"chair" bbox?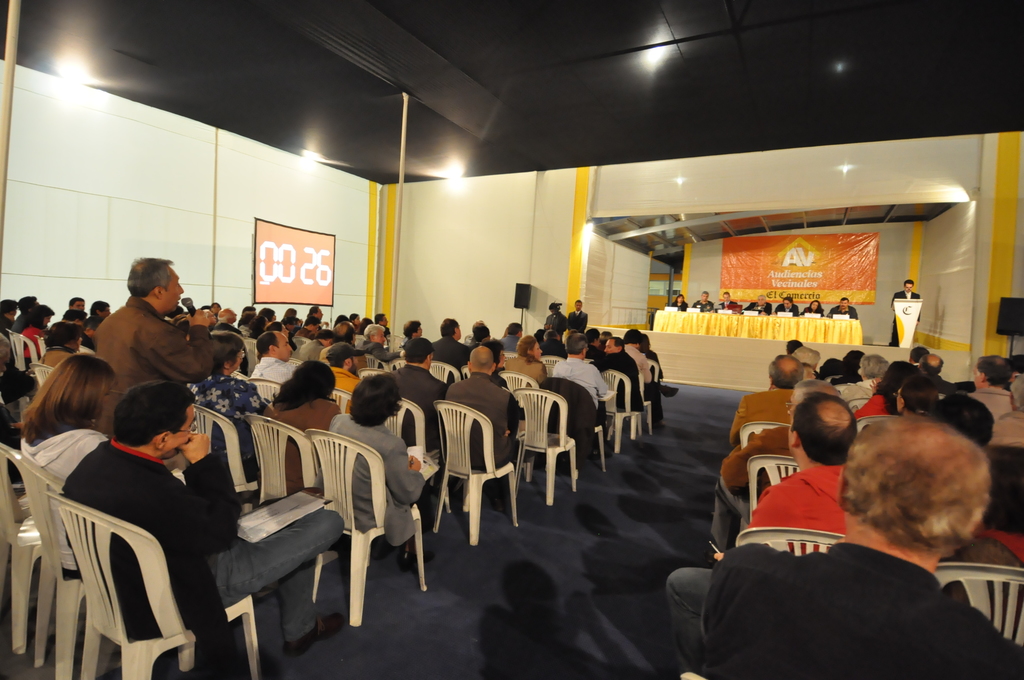
left=462, top=365, right=473, bottom=378
